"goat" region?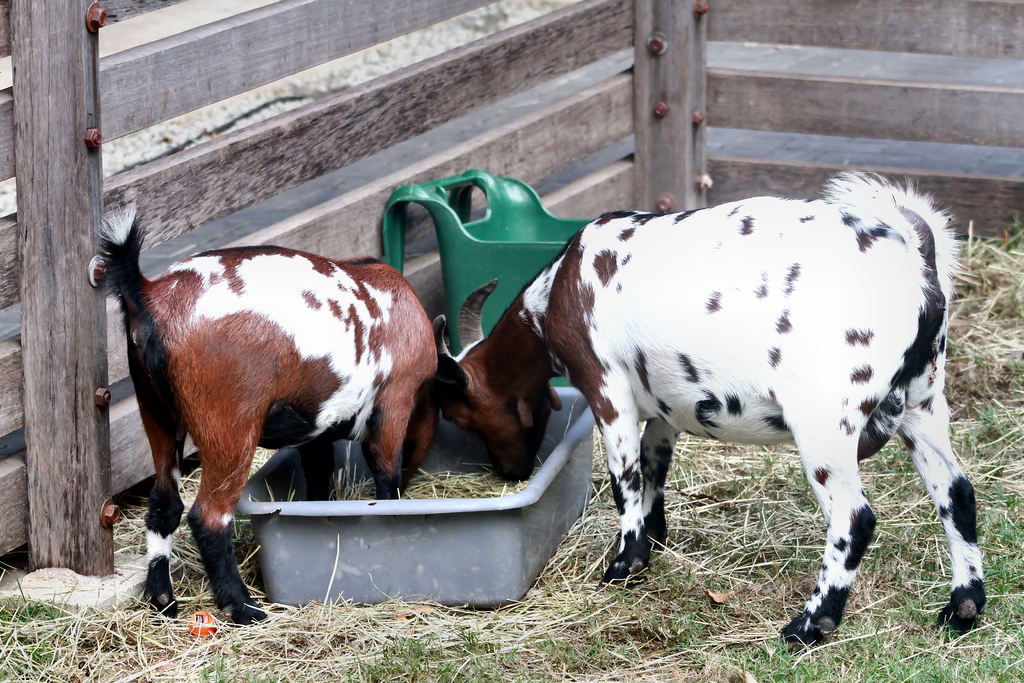
(left=427, top=181, right=988, bottom=644)
